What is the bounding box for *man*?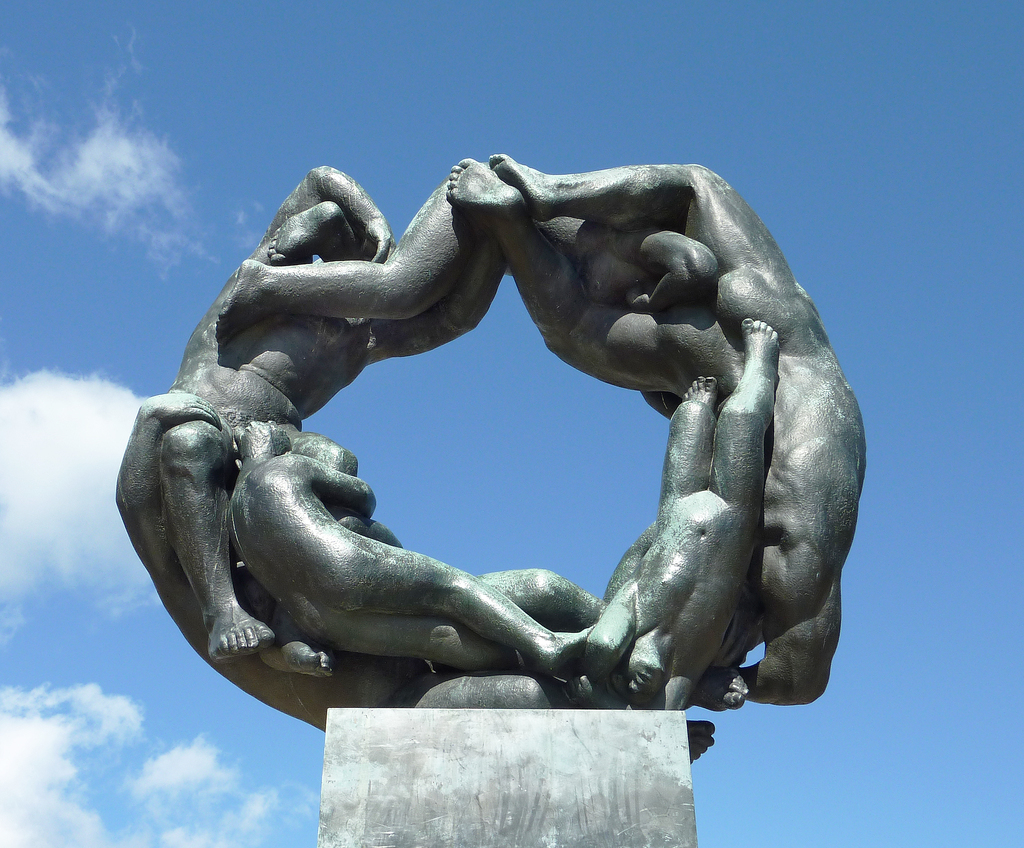
BBox(114, 387, 628, 734).
